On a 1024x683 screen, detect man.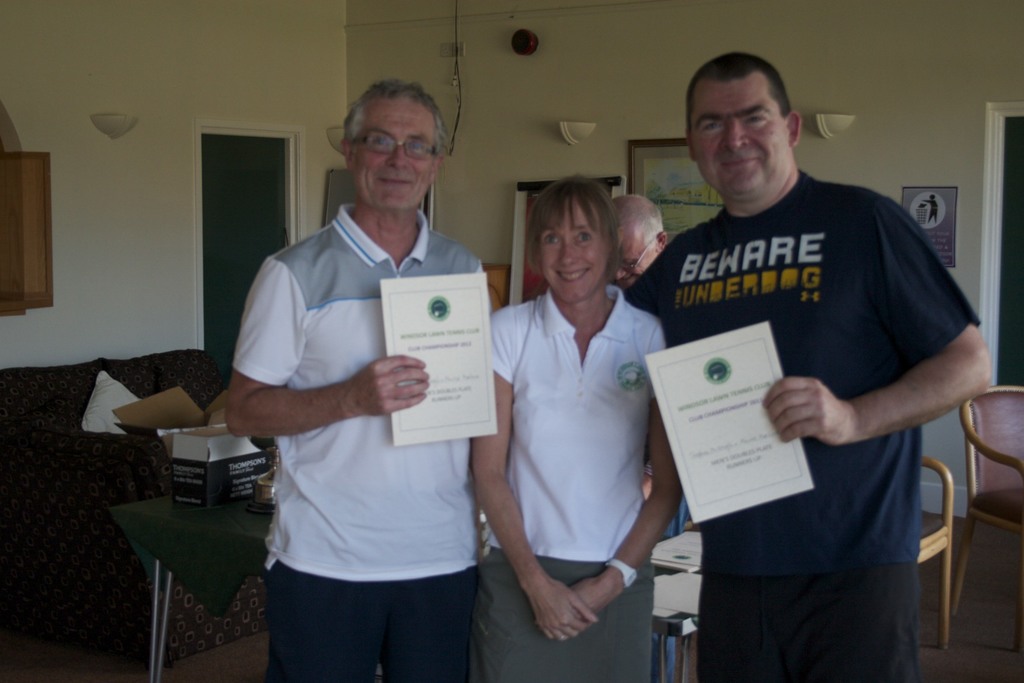
620, 54, 994, 682.
